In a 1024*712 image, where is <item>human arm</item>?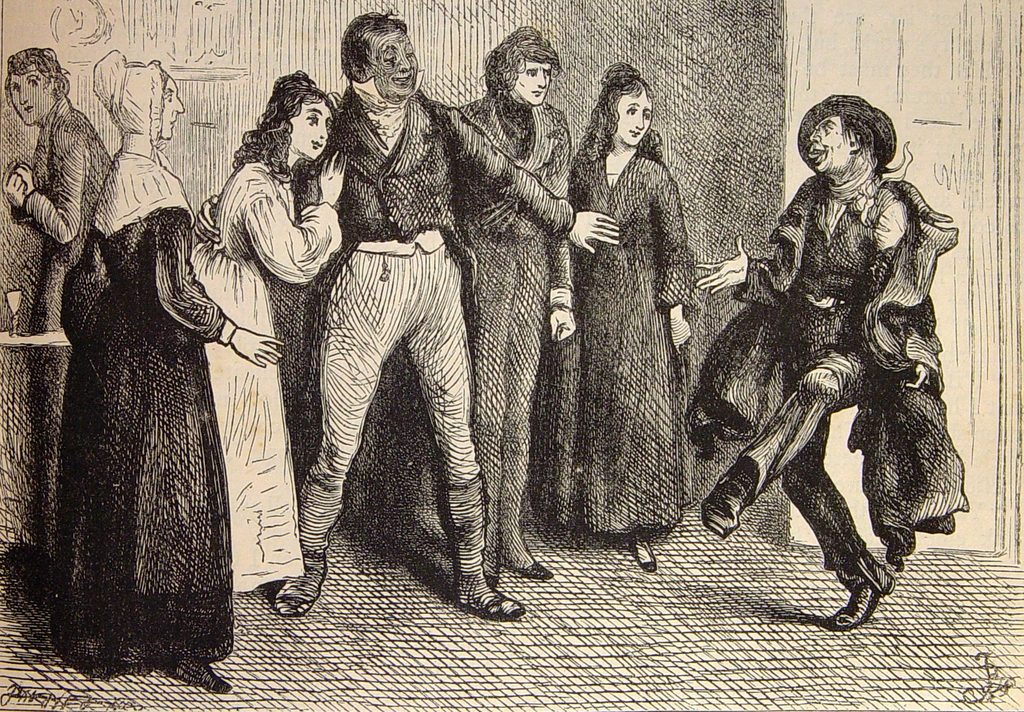
150/198/287/370.
